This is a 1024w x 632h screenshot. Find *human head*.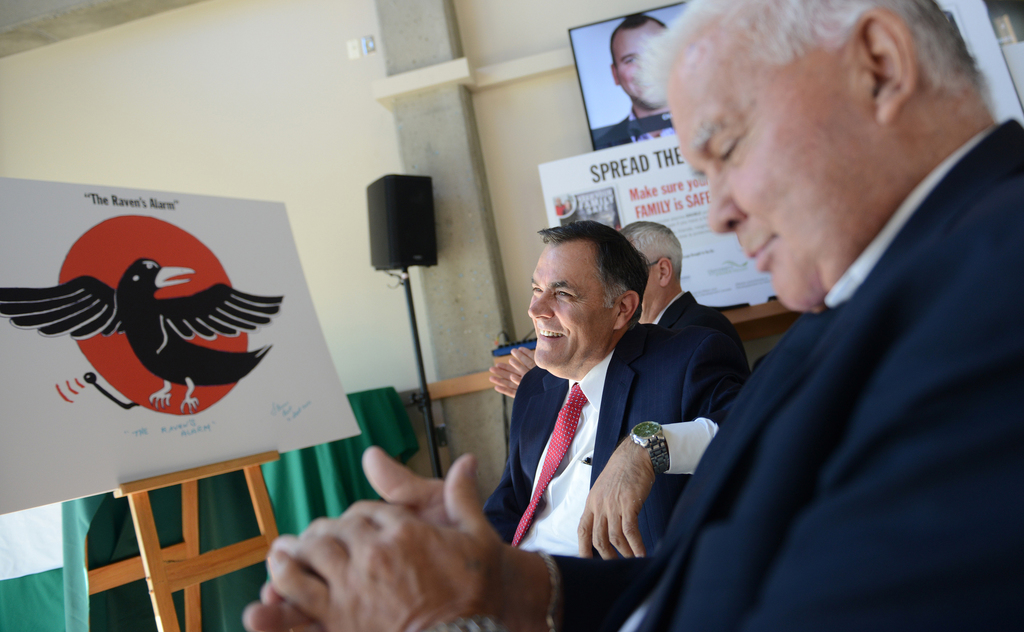
Bounding box: bbox=[644, 0, 957, 317].
